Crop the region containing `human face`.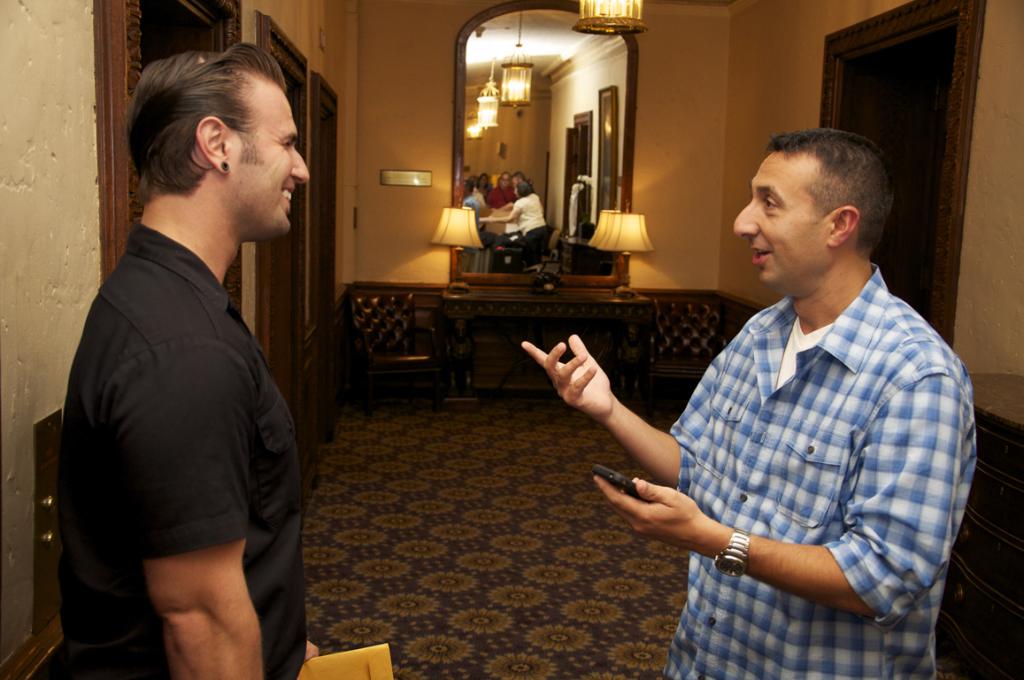
Crop region: 727 166 806 278.
